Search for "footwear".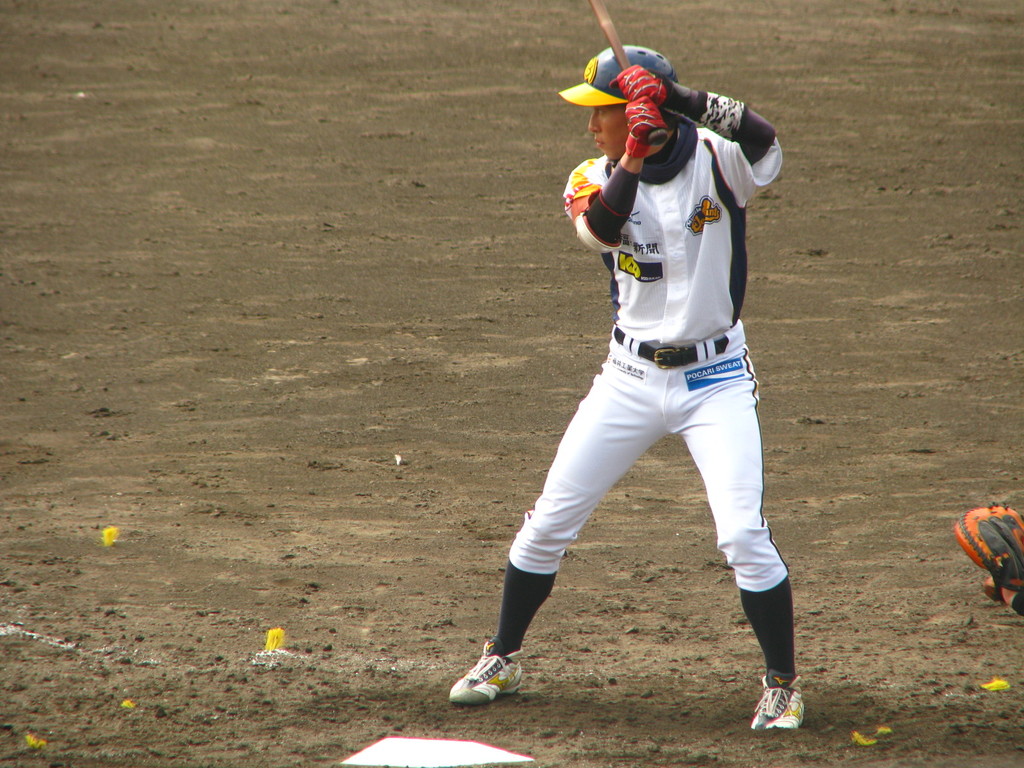
Found at bbox=[747, 668, 808, 733].
